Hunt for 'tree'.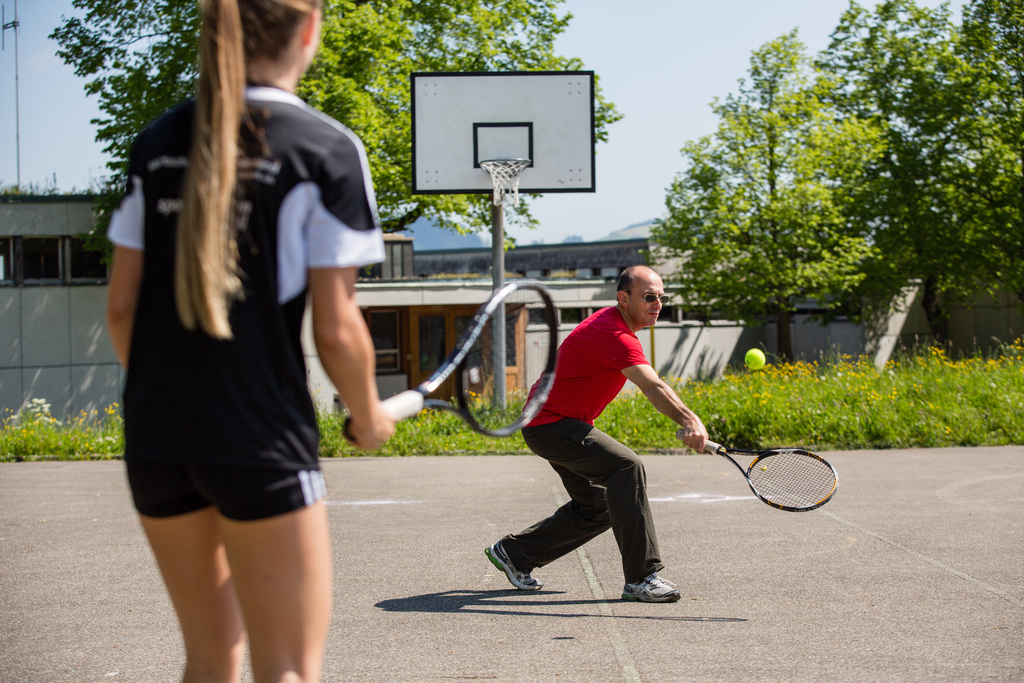
Hunted down at <box>818,0,1023,350</box>.
